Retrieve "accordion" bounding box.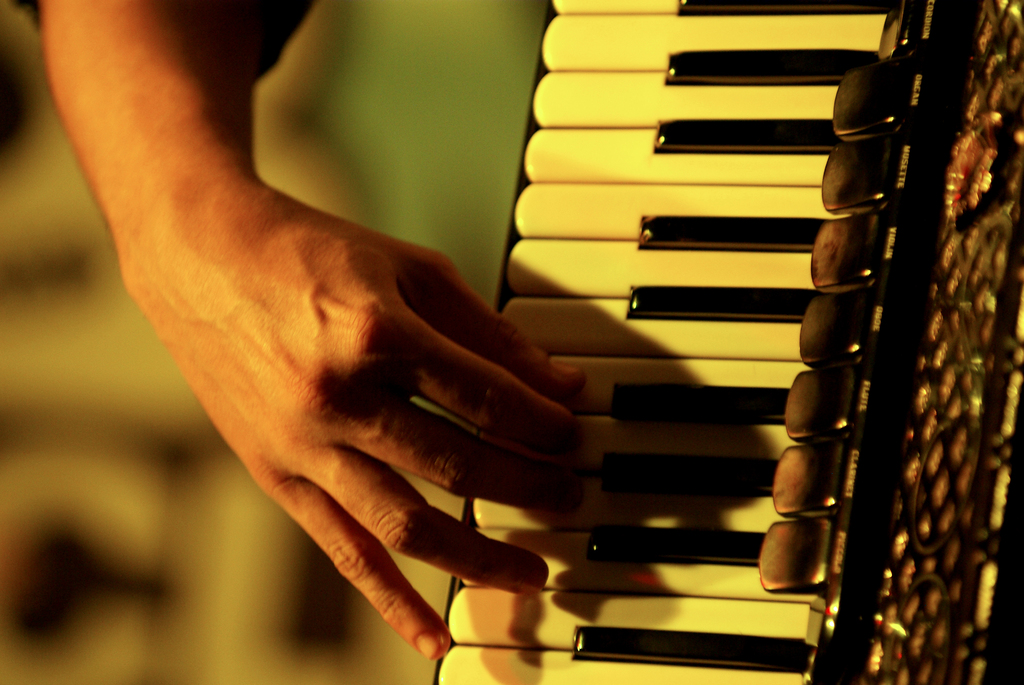
Bounding box: bbox=(429, 0, 1023, 684).
